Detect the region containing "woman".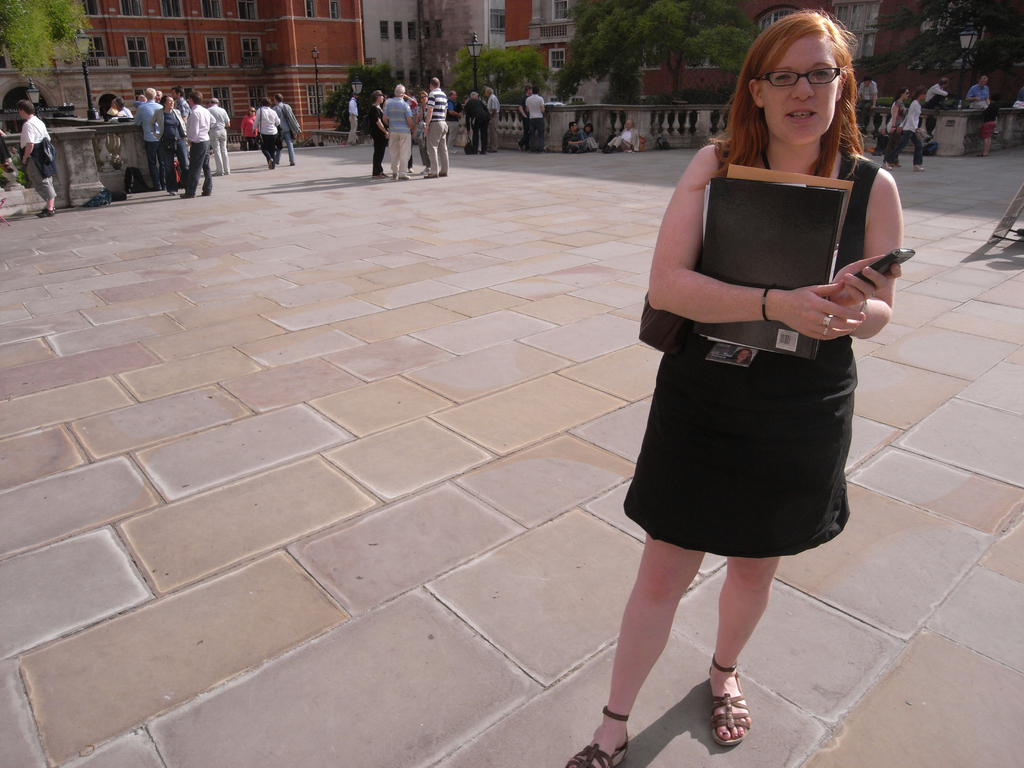
crop(415, 90, 433, 176).
